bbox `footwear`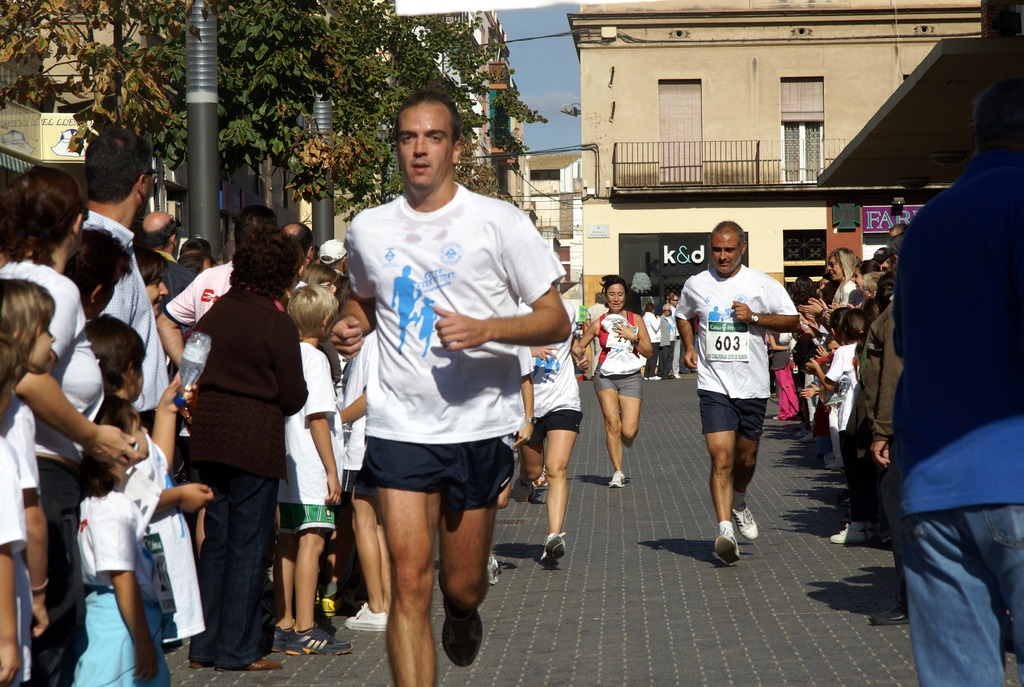
rect(344, 603, 388, 632)
